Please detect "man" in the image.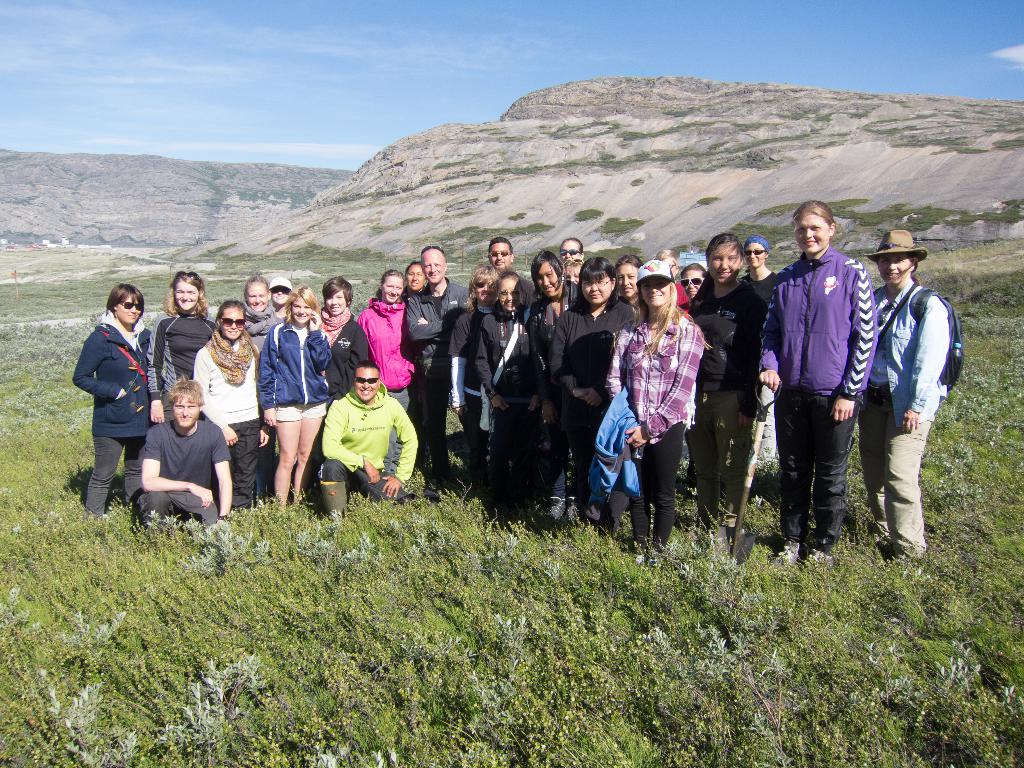
486, 237, 536, 307.
